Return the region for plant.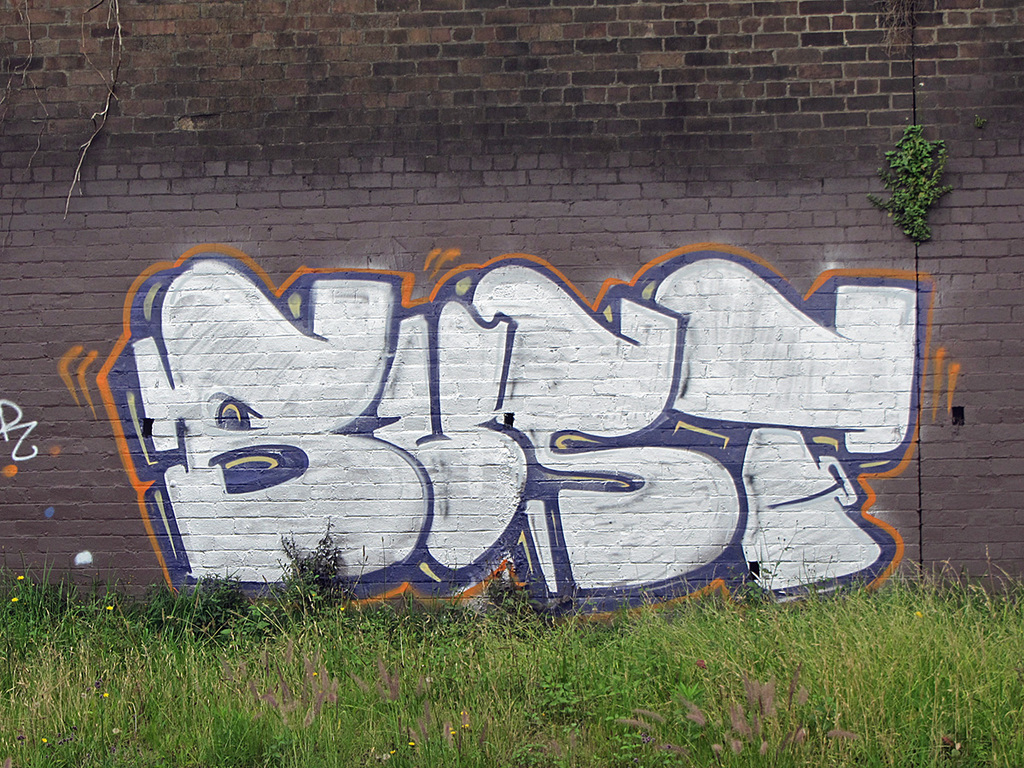
{"left": 271, "top": 511, "right": 353, "bottom": 616}.
